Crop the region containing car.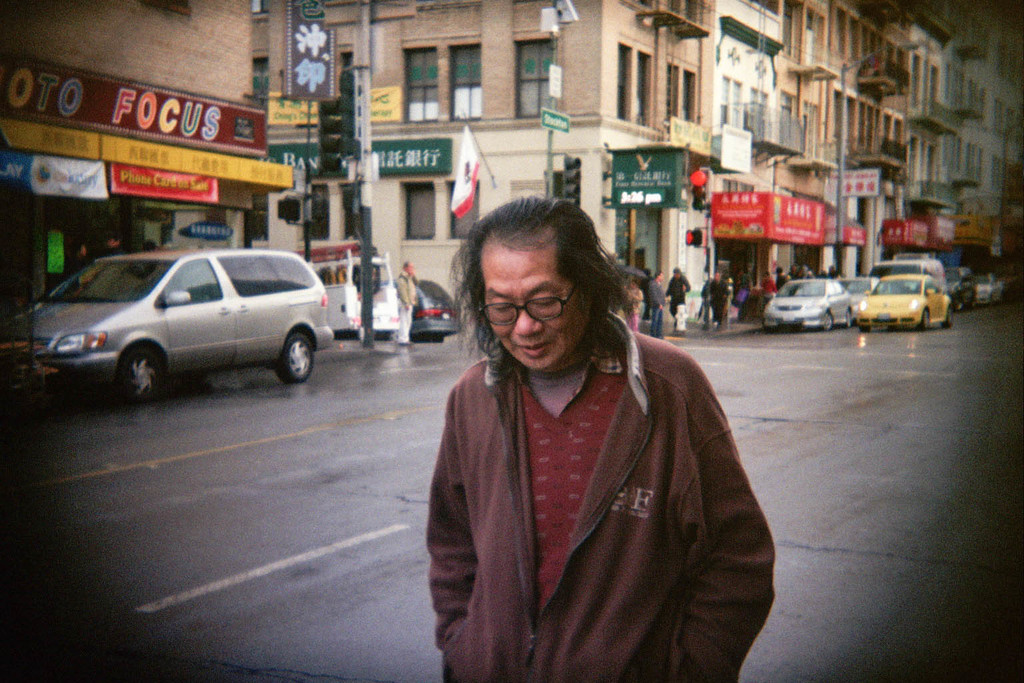
Crop region: 410:283:457:340.
